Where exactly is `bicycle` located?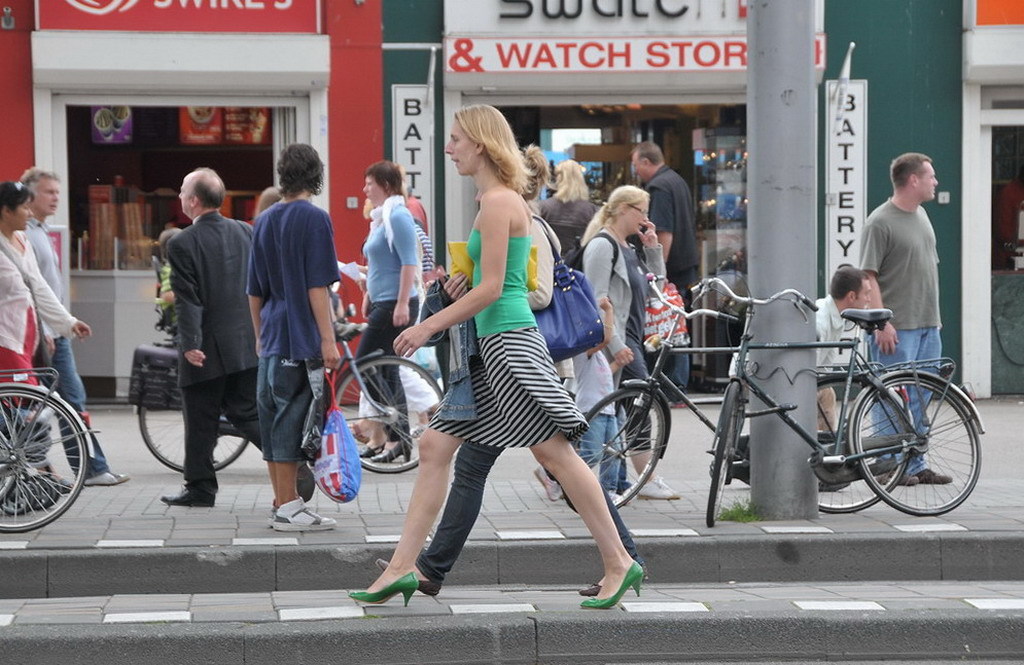
Its bounding box is 557:271:915:514.
